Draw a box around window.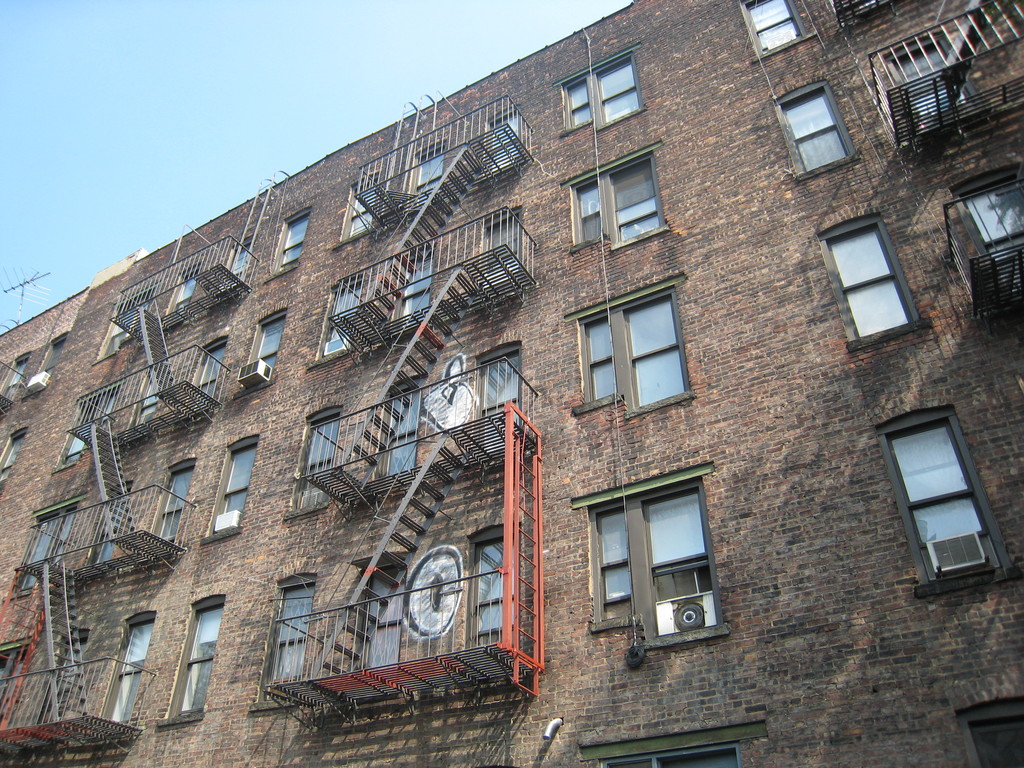
{"x1": 0, "y1": 358, "x2": 27, "y2": 400}.
